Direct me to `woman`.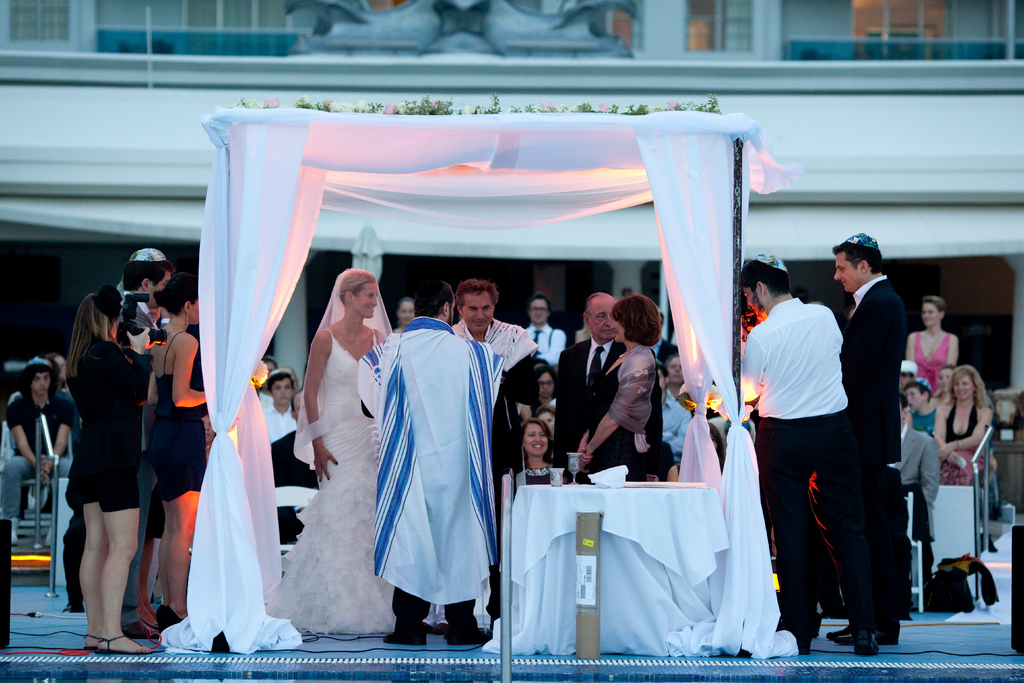
Direction: (928, 361, 995, 493).
